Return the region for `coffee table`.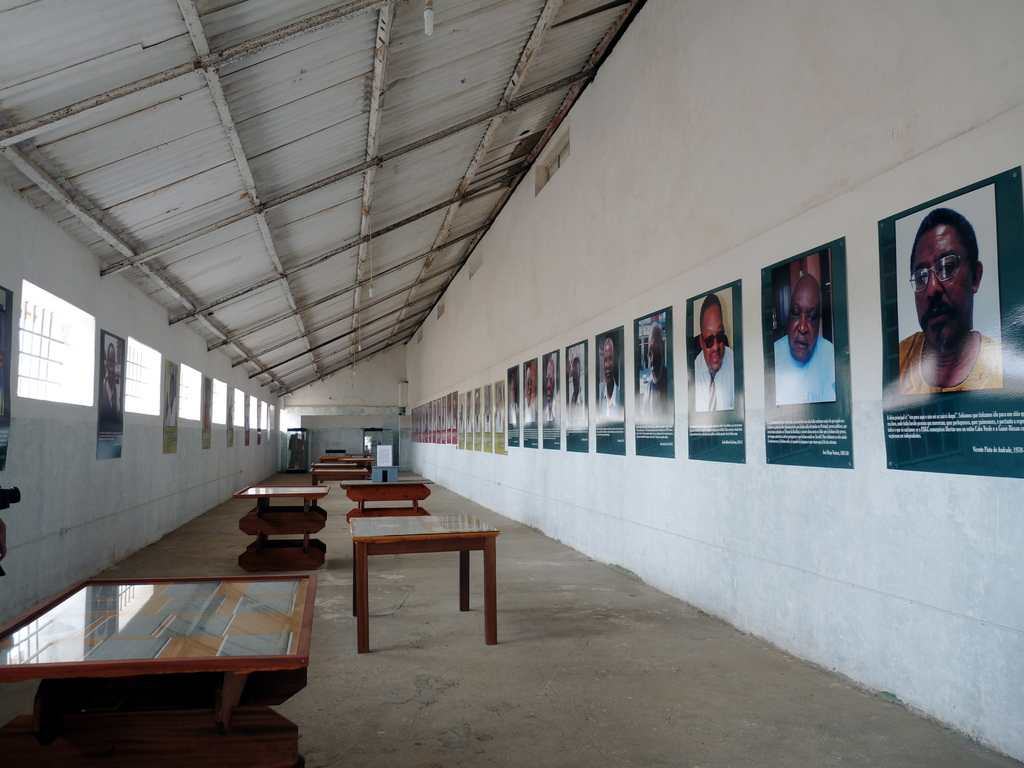
[left=0, top=573, right=314, bottom=767].
